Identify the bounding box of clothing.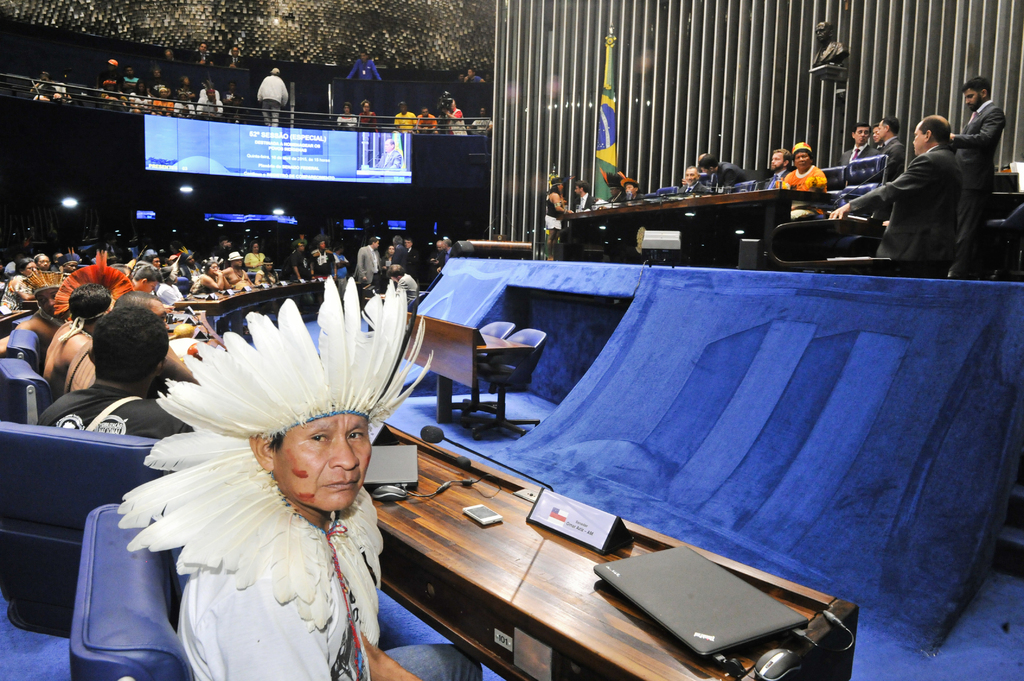
{"left": 356, "top": 242, "right": 379, "bottom": 287}.
